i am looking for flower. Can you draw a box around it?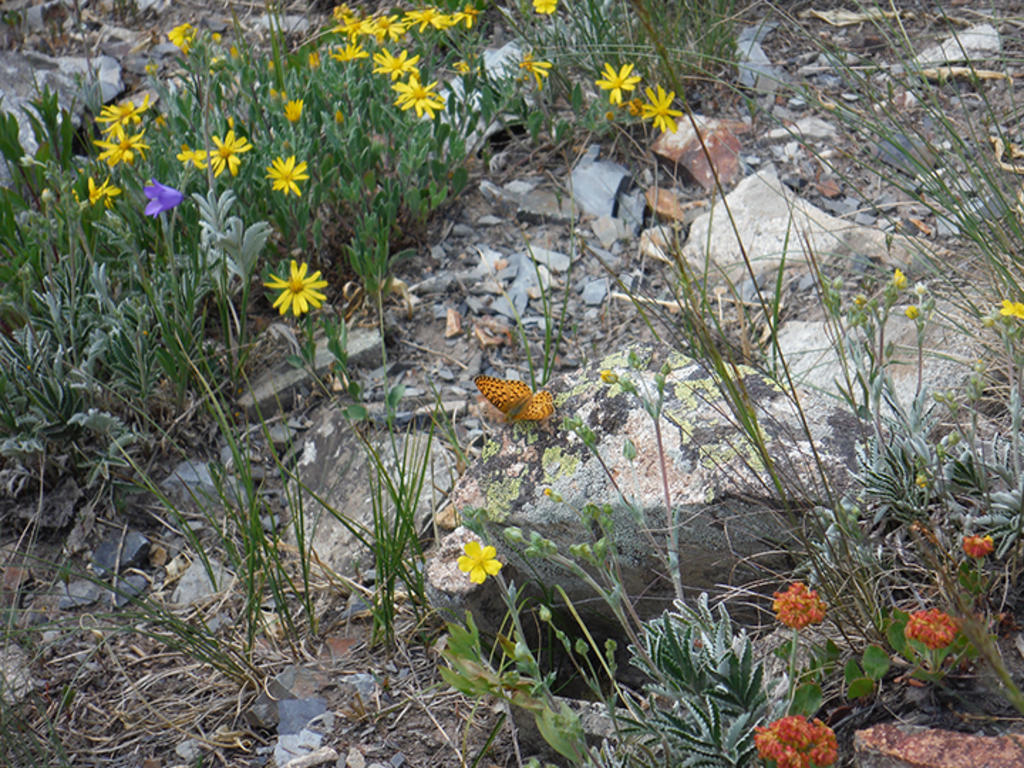
Sure, the bounding box is region(95, 128, 156, 166).
